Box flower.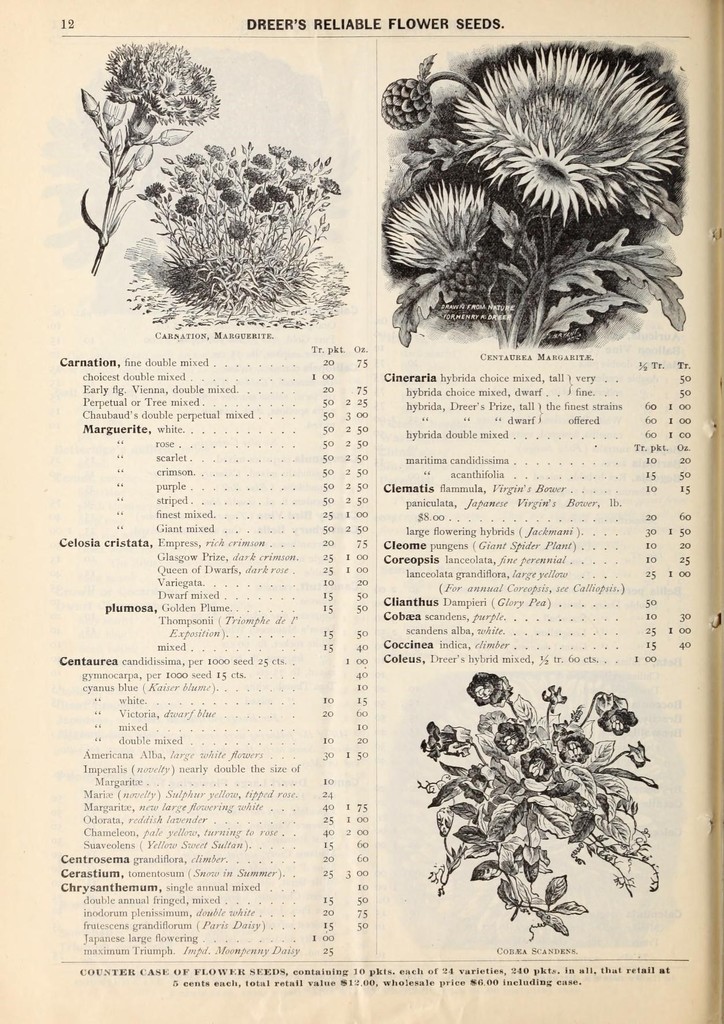
(380, 180, 489, 270).
